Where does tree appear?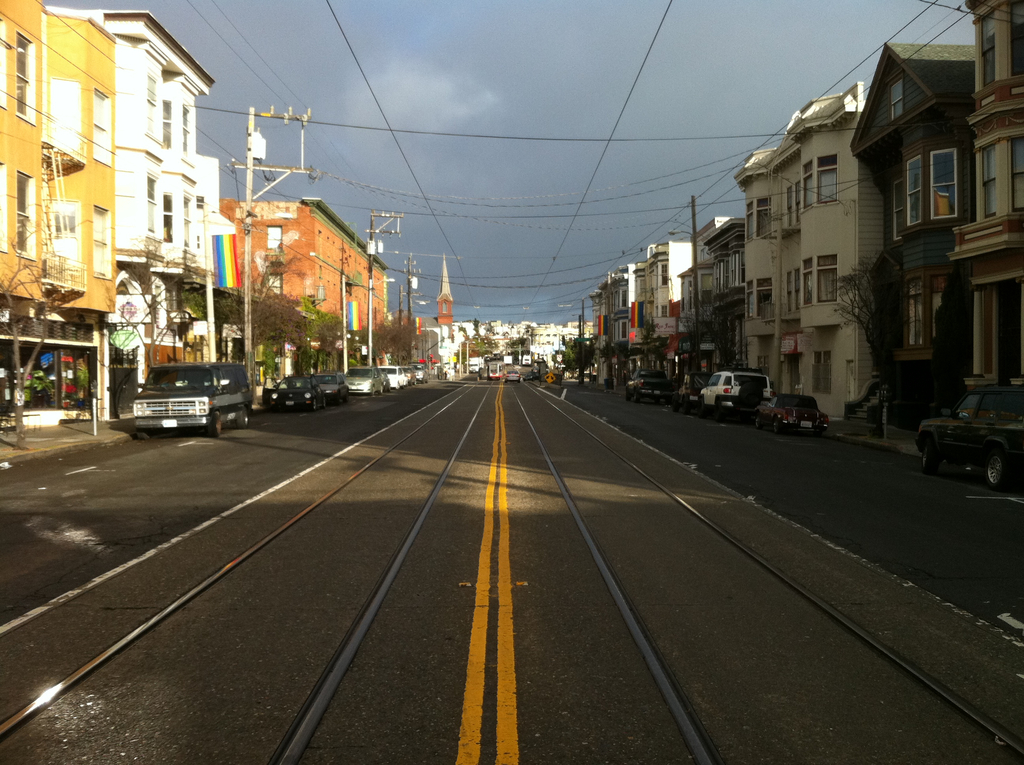
Appears at x1=827 y1=260 x2=915 y2=439.
